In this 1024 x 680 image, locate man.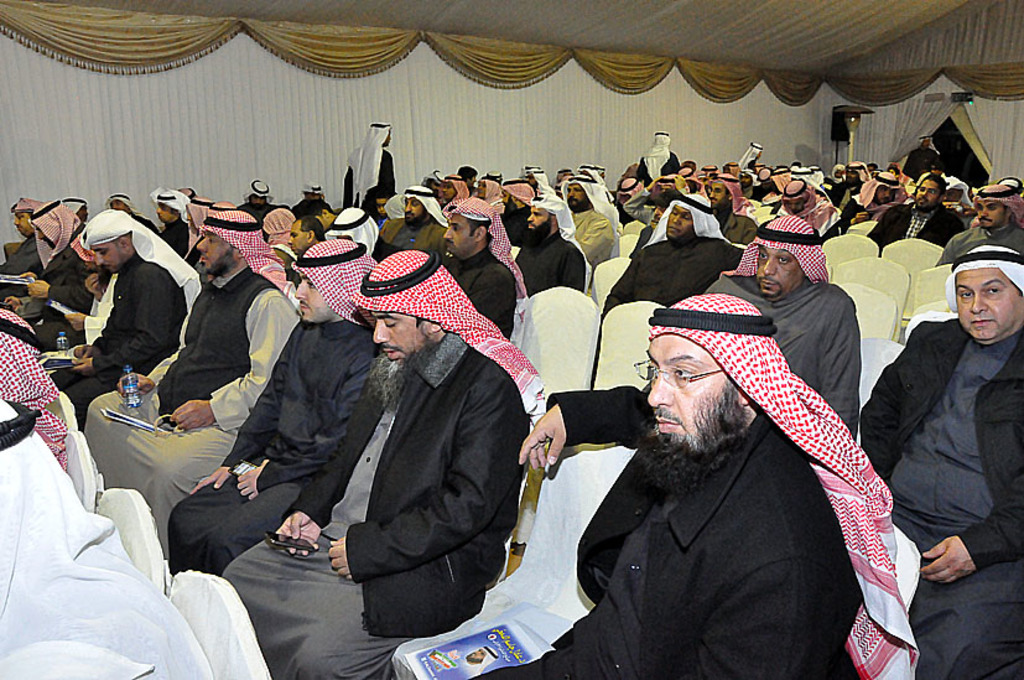
Bounding box: 592, 190, 743, 334.
